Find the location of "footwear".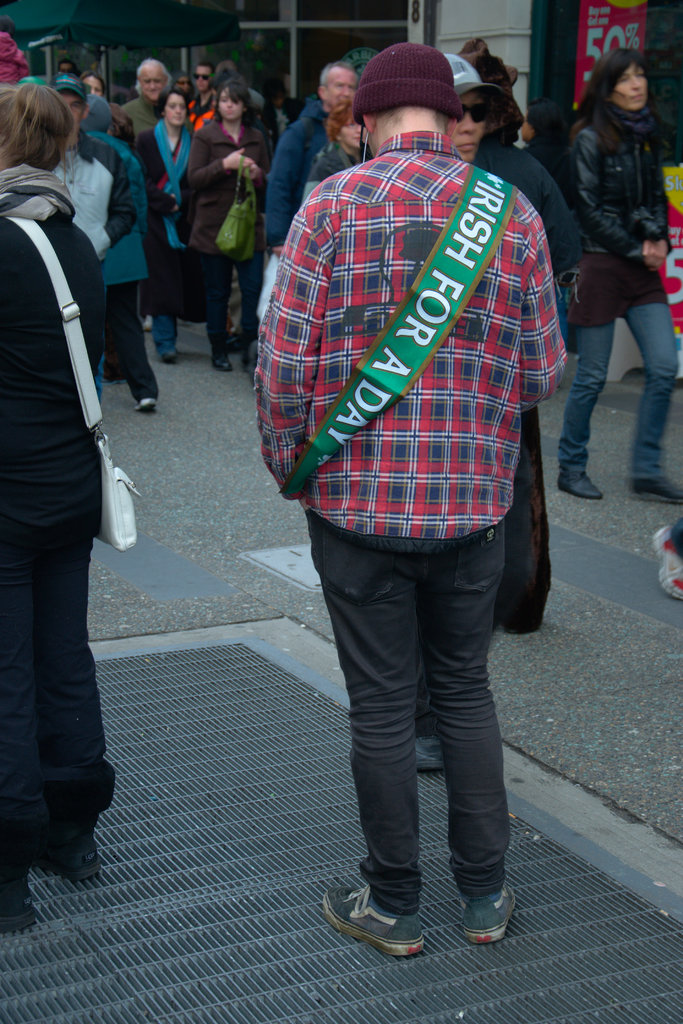
Location: bbox=(152, 344, 176, 368).
